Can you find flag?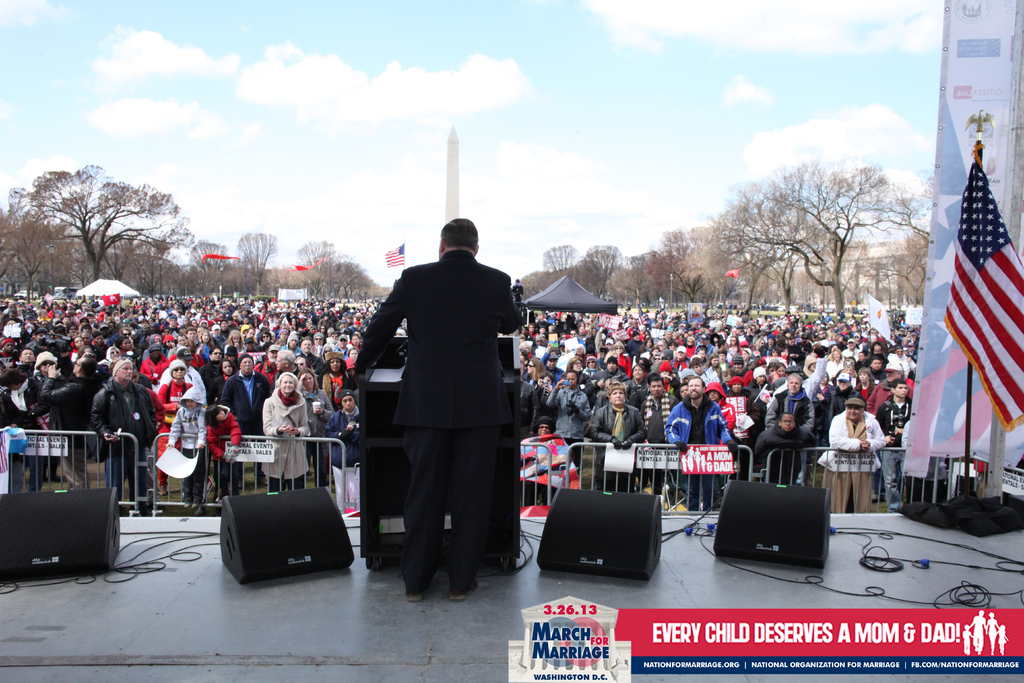
Yes, bounding box: 102/294/121/309.
